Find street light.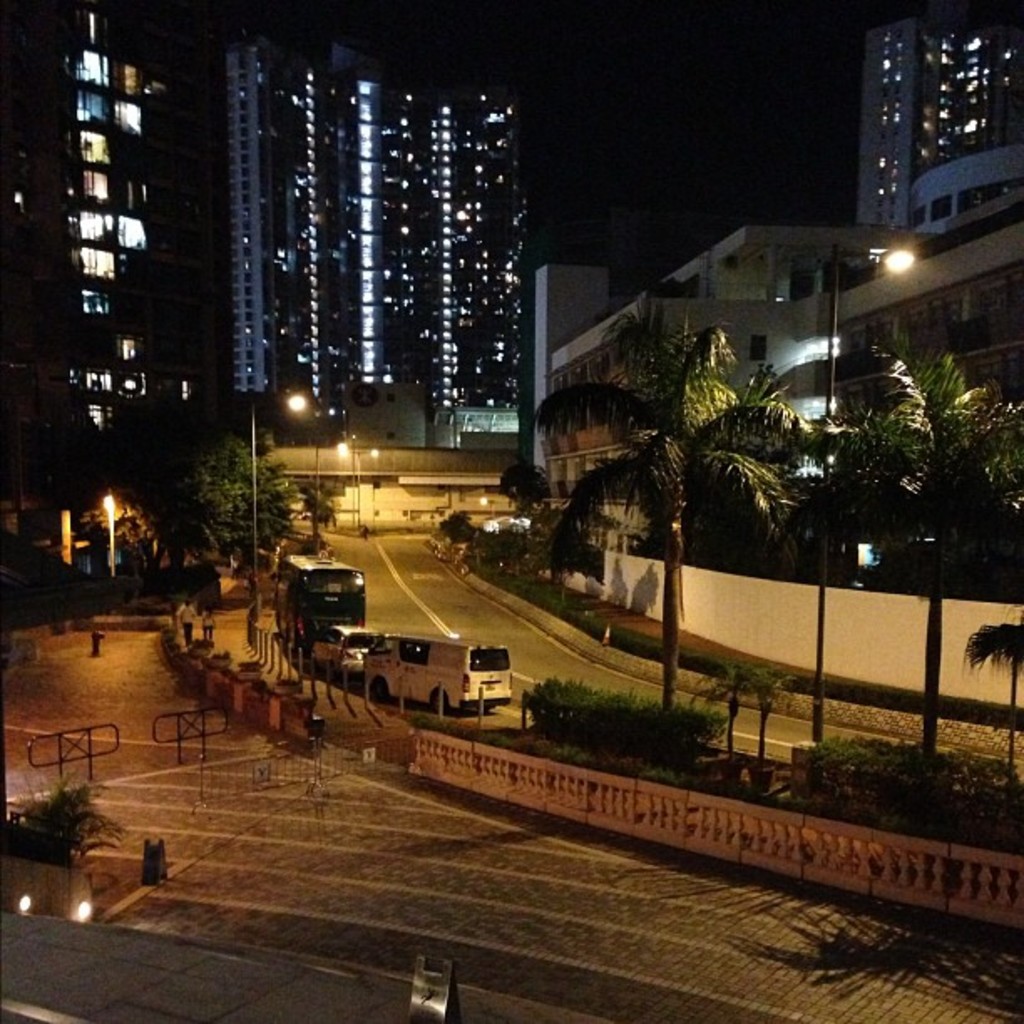
left=246, top=388, right=310, bottom=591.
